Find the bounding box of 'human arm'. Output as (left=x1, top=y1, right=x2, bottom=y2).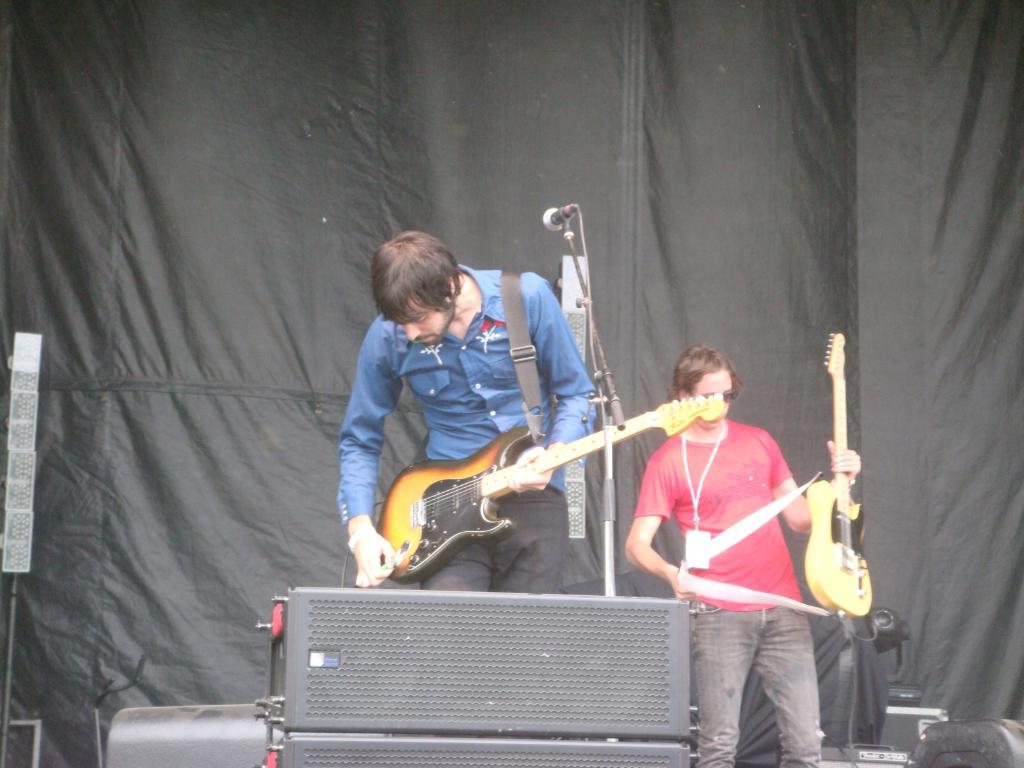
(left=755, top=426, right=863, bottom=526).
